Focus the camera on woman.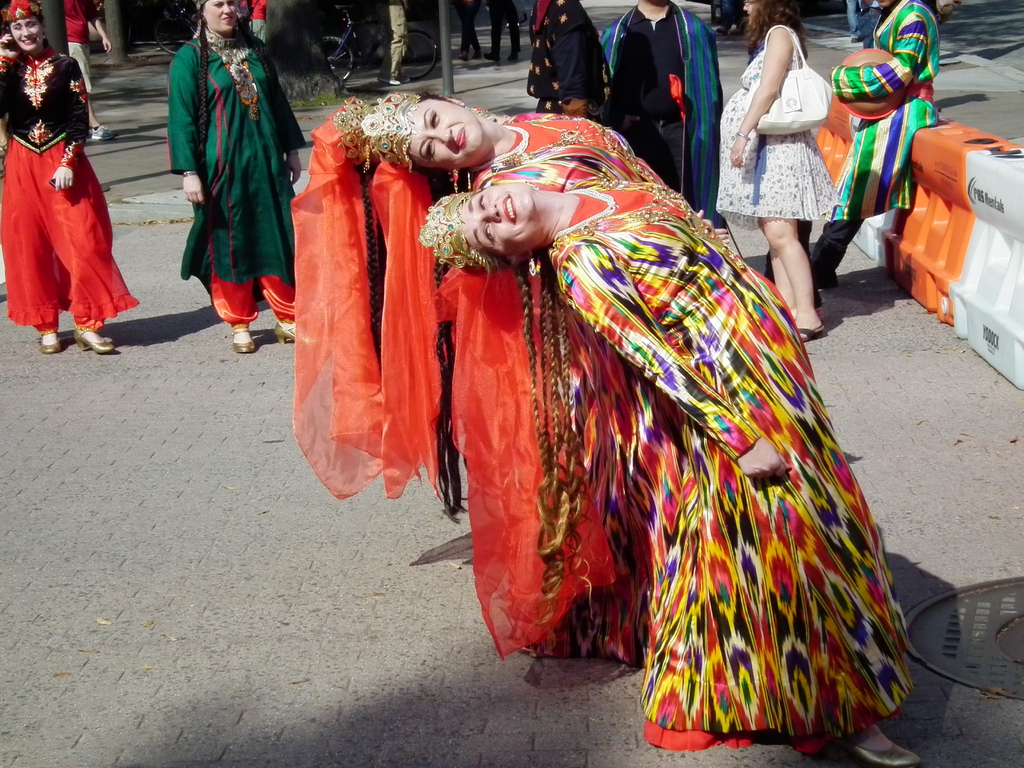
Focus region: (x1=518, y1=0, x2=590, y2=100).
